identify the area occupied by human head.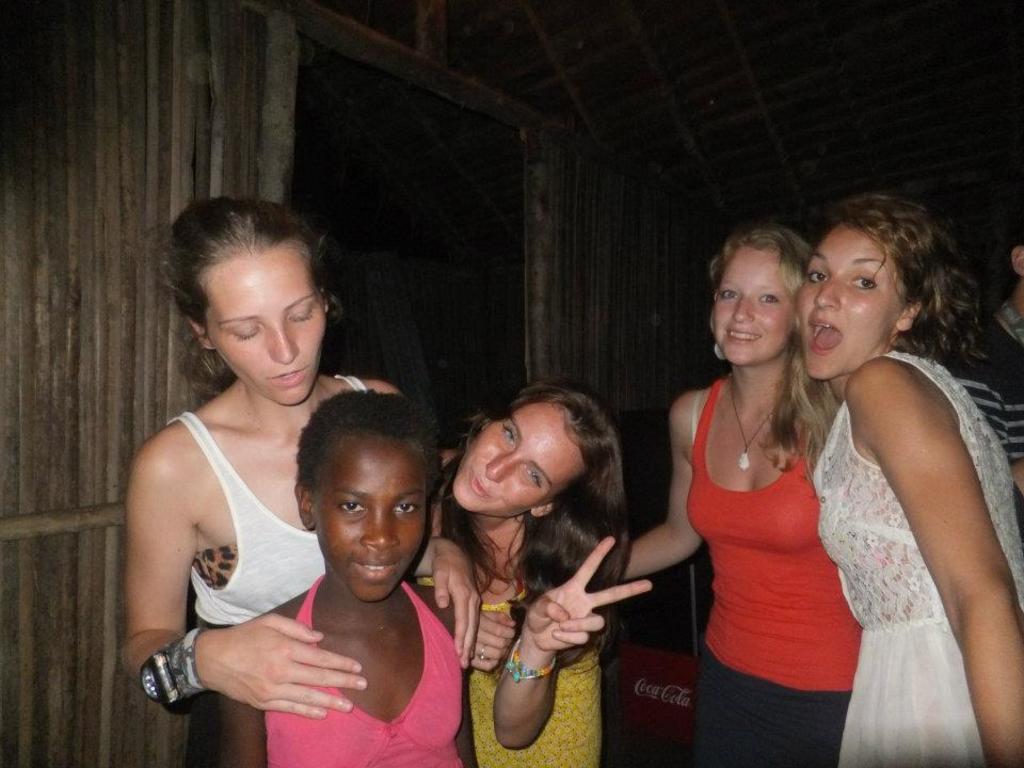
Area: <bbox>1007, 222, 1023, 293</bbox>.
